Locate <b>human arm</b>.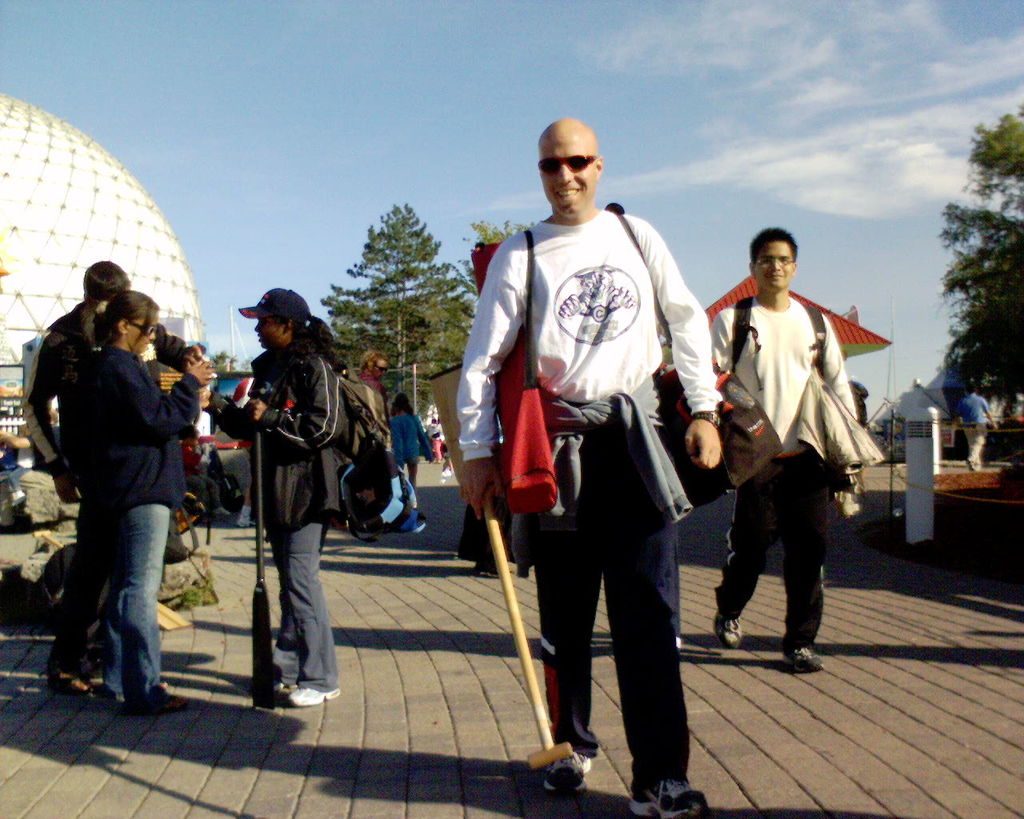
Bounding box: locate(201, 386, 258, 440).
